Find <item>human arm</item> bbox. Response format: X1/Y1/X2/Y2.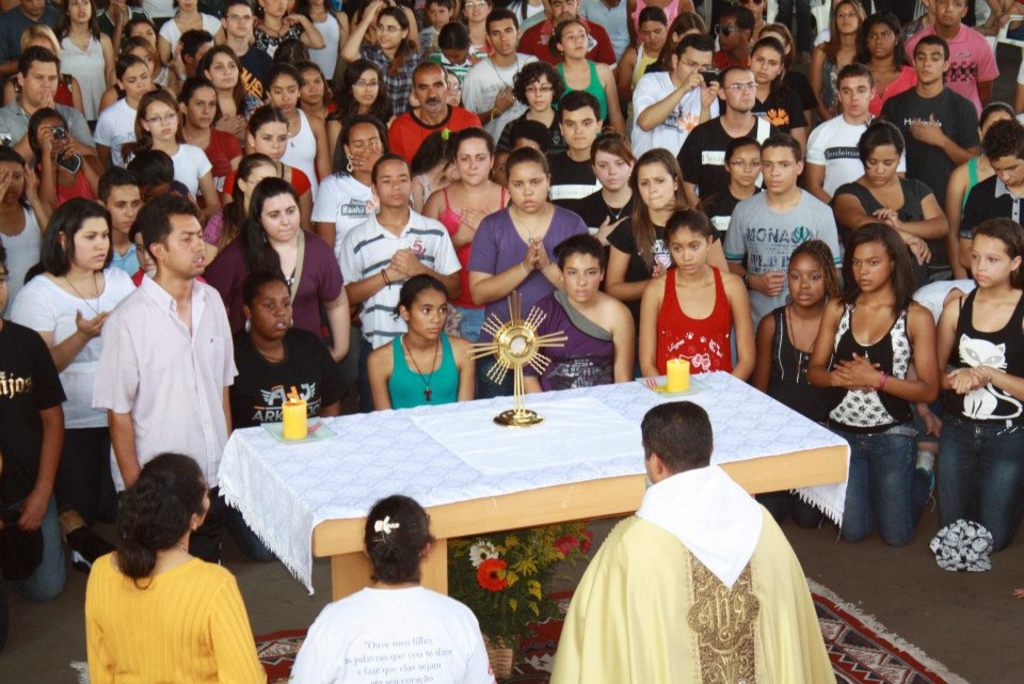
89/318/138/488.
